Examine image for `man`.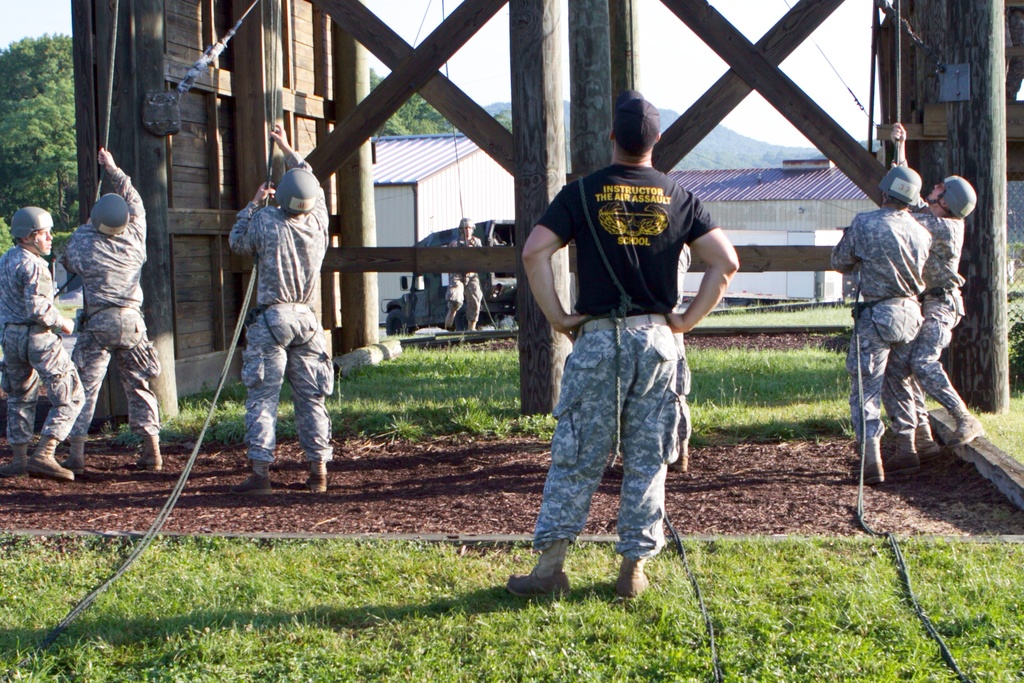
Examination result: crop(446, 215, 486, 330).
